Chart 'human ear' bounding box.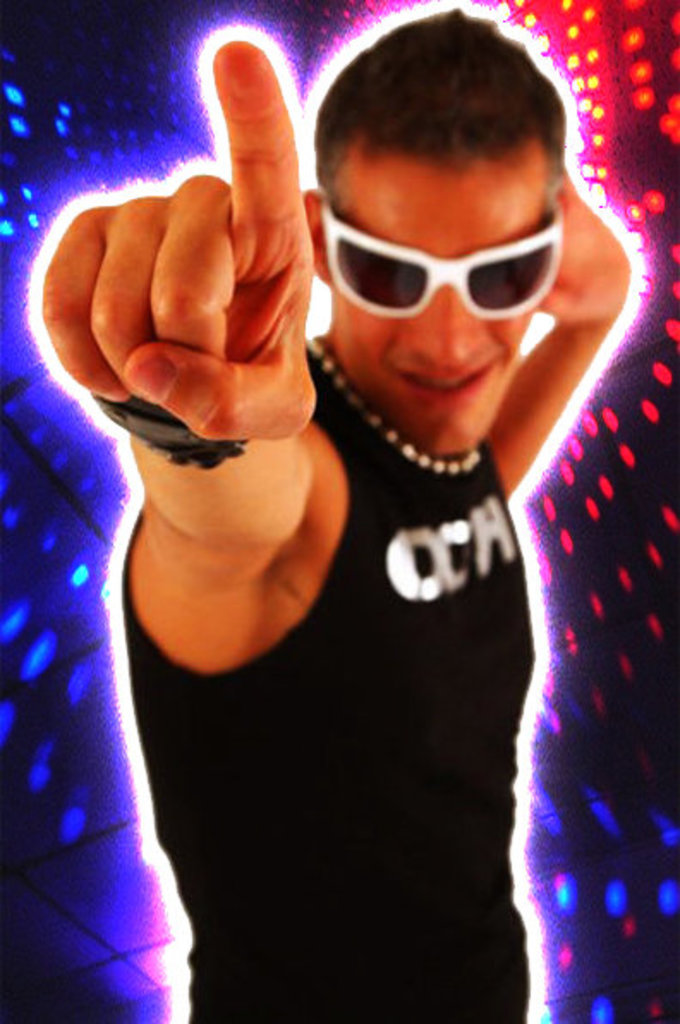
Charted: l=295, t=186, r=333, b=280.
